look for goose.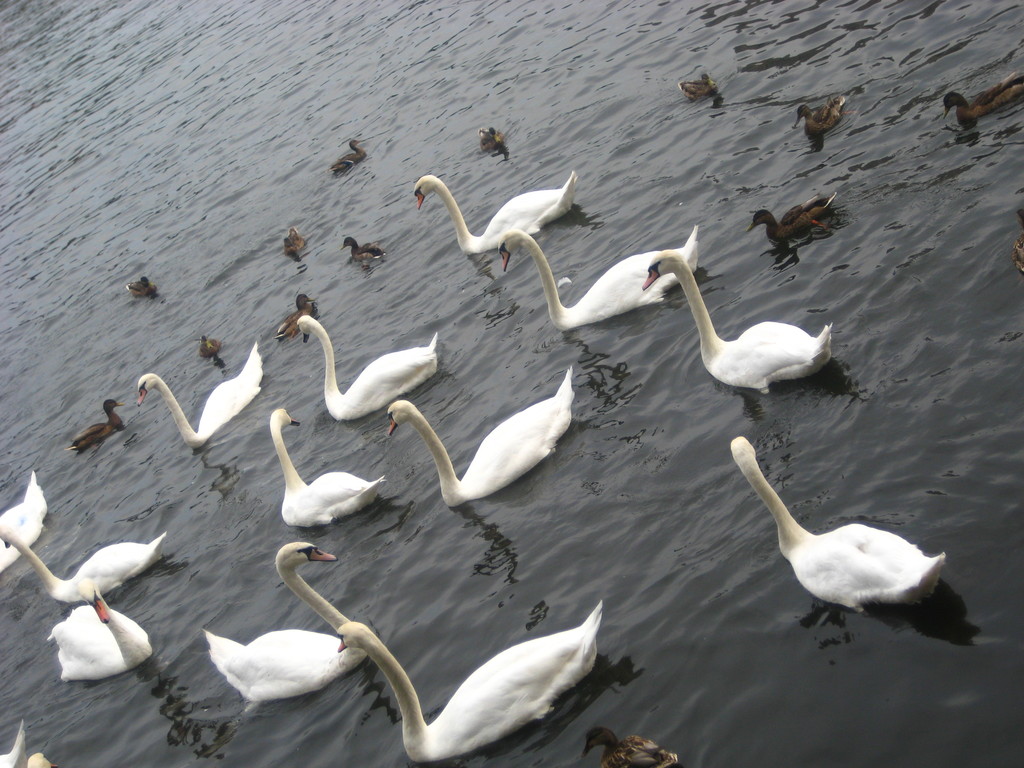
Found: Rect(498, 229, 695, 333).
